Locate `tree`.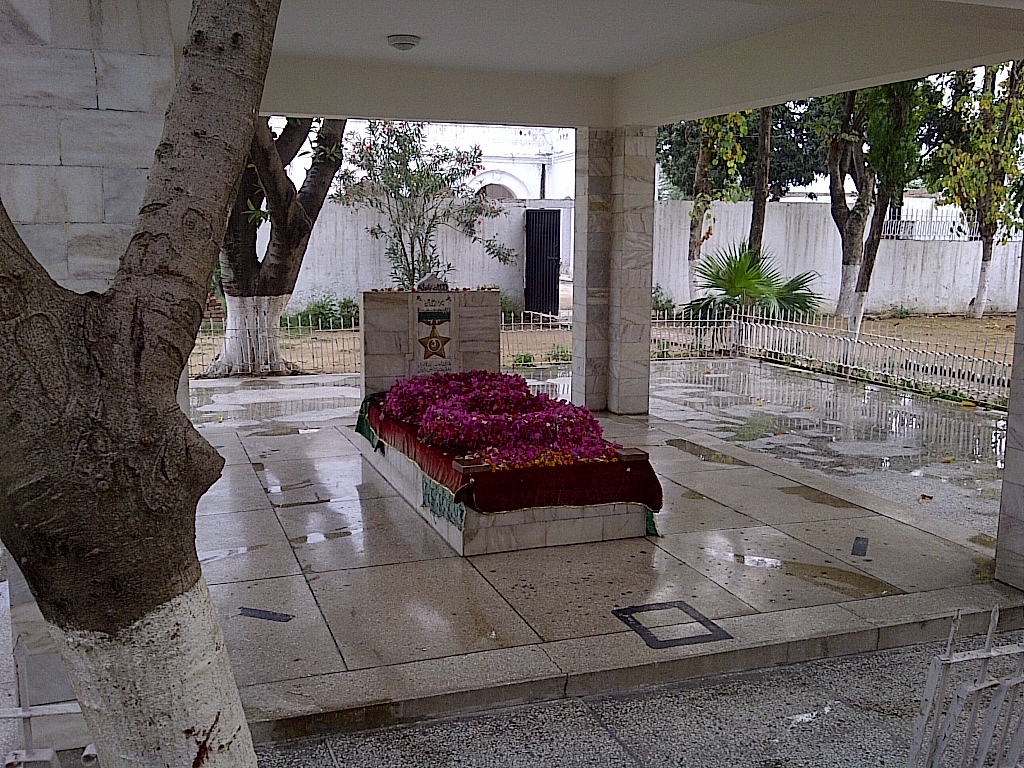
Bounding box: box=[975, 54, 1023, 318].
